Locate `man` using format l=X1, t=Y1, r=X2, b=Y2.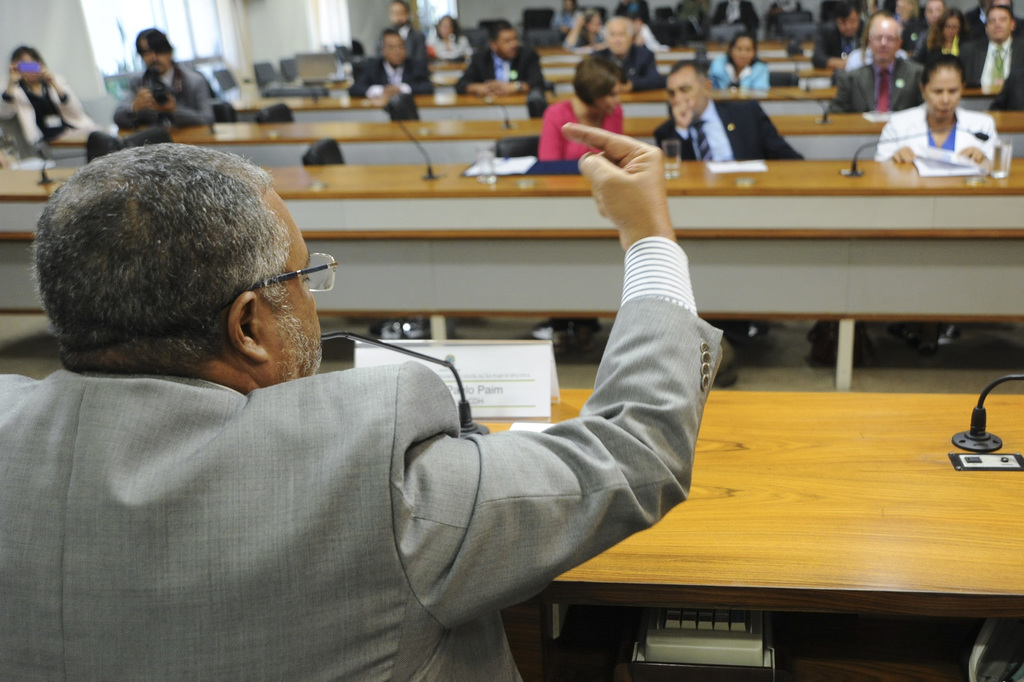
l=459, t=20, r=547, b=95.
